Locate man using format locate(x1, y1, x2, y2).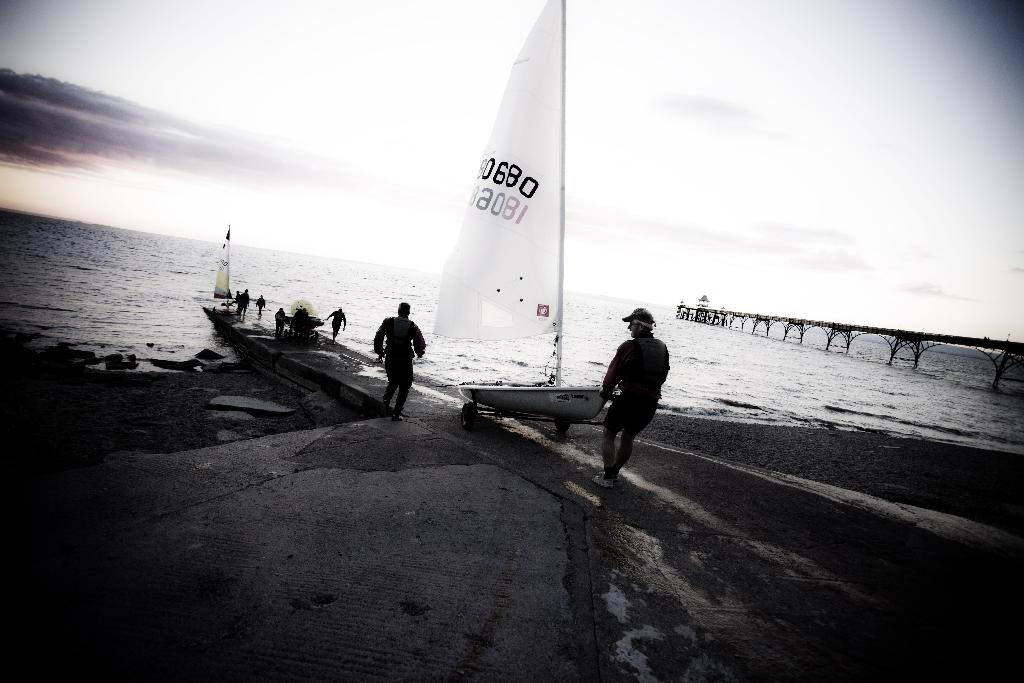
locate(236, 286, 252, 317).
